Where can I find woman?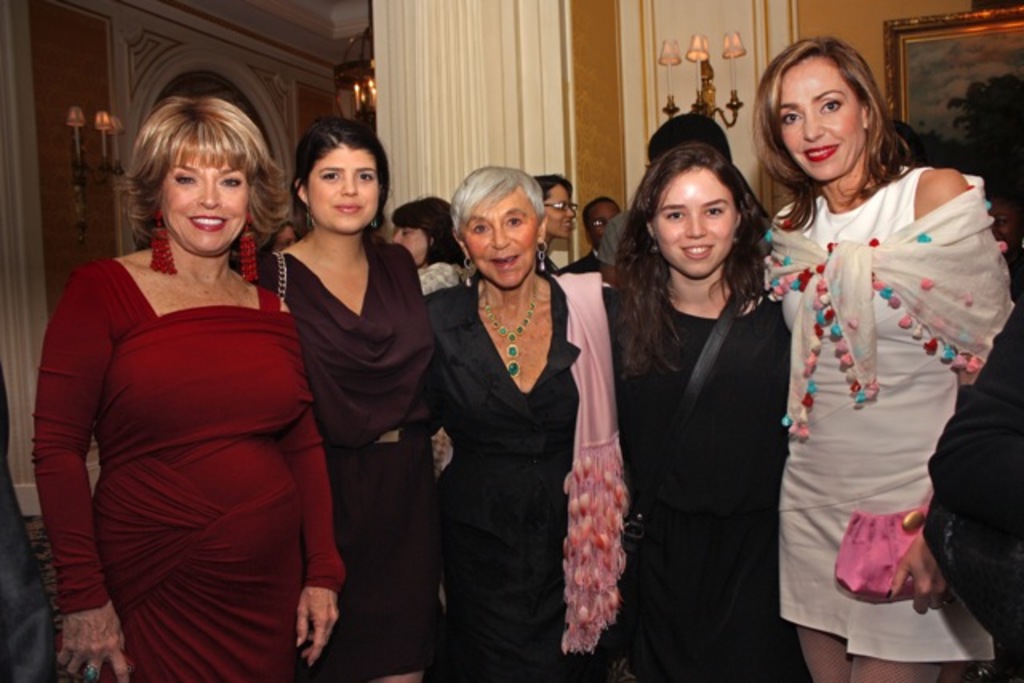
You can find it at [x1=387, y1=197, x2=478, y2=291].
